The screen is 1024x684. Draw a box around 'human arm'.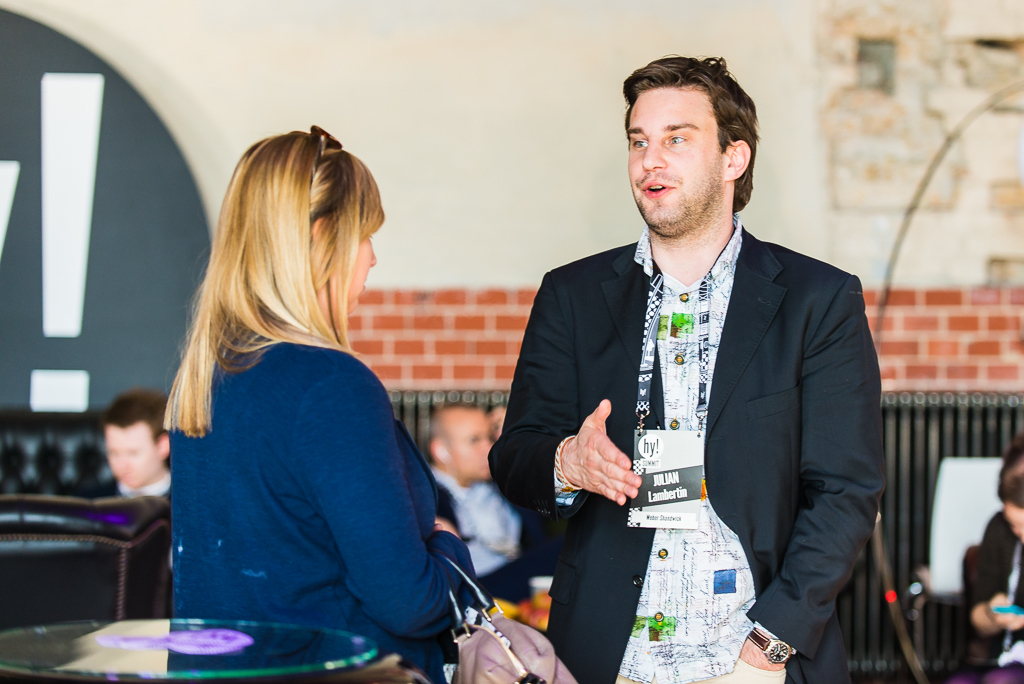
rect(970, 509, 1001, 635).
